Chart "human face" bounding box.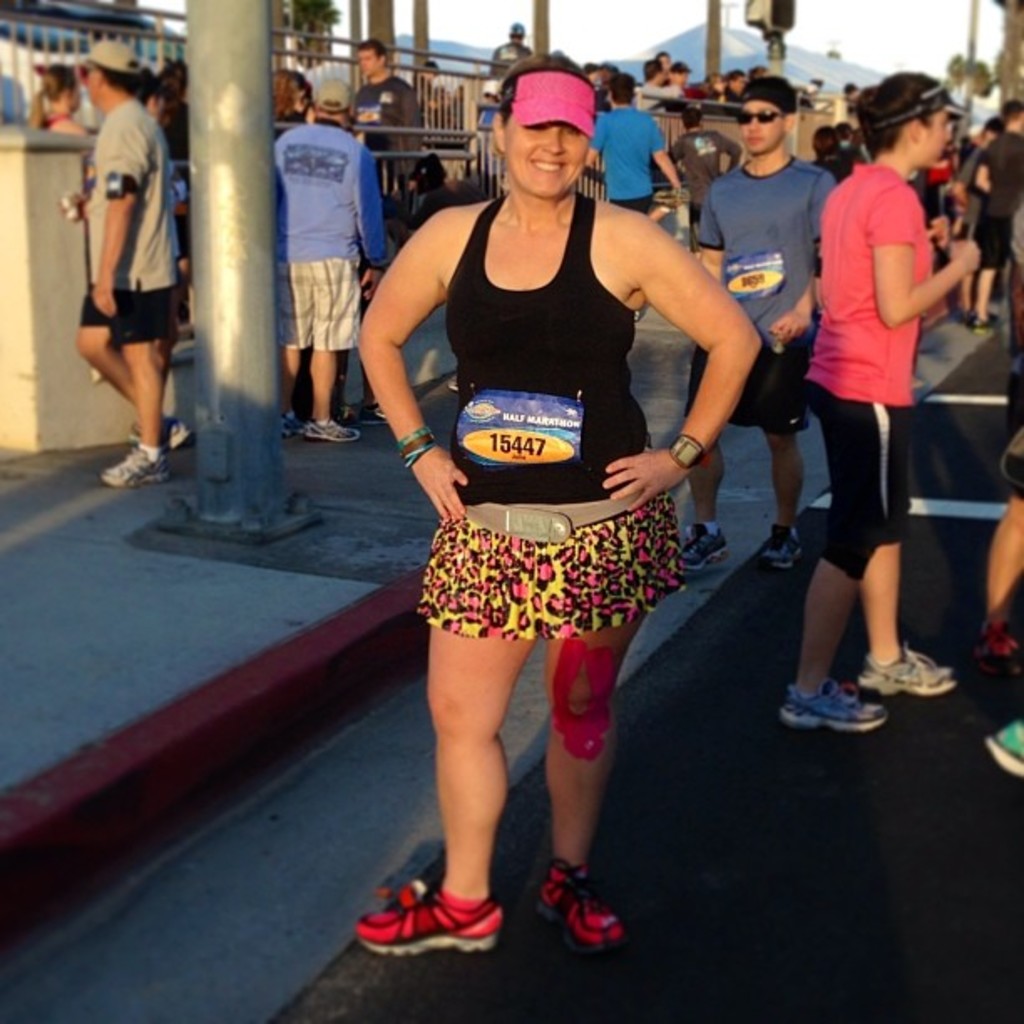
Charted: locate(733, 107, 788, 162).
